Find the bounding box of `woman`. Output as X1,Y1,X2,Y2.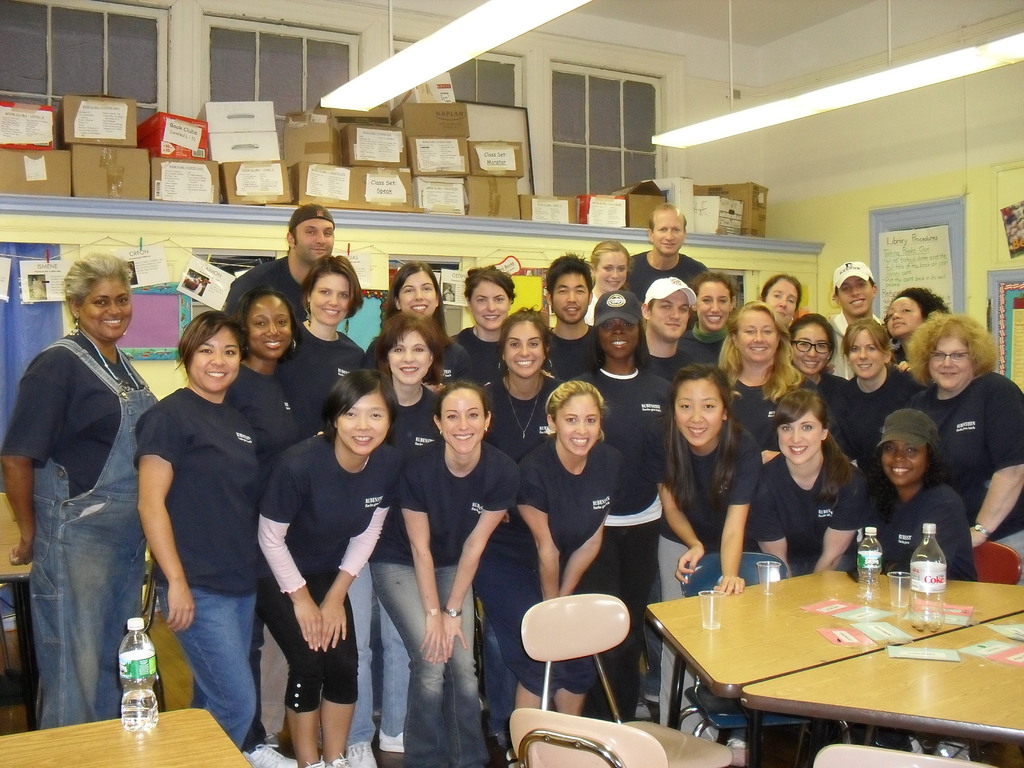
717,301,801,447.
